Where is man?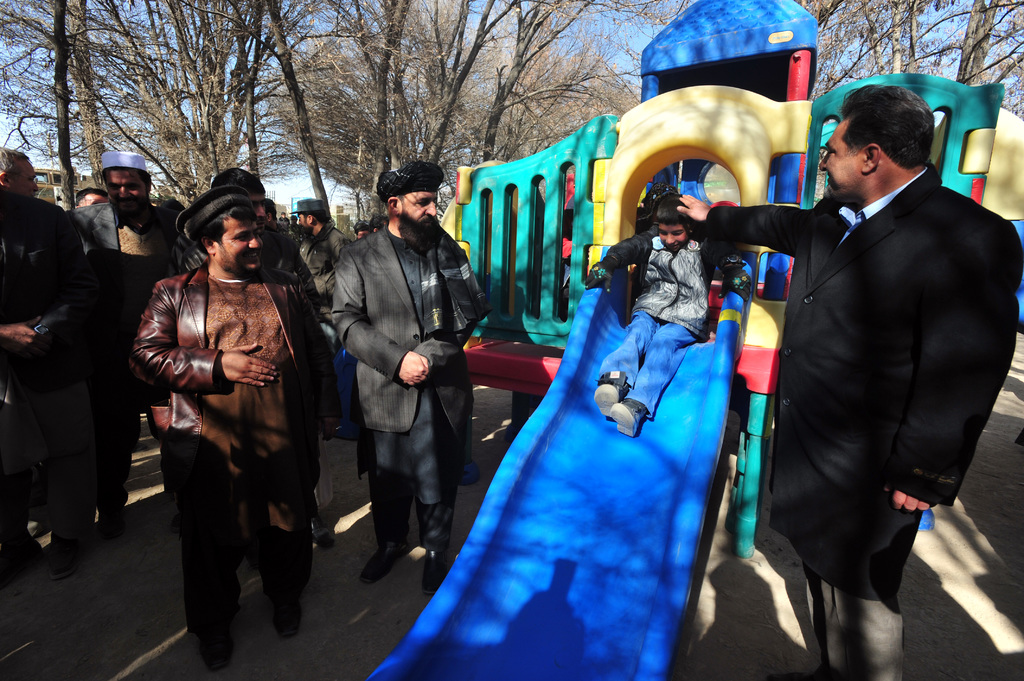
select_region(168, 171, 324, 552).
